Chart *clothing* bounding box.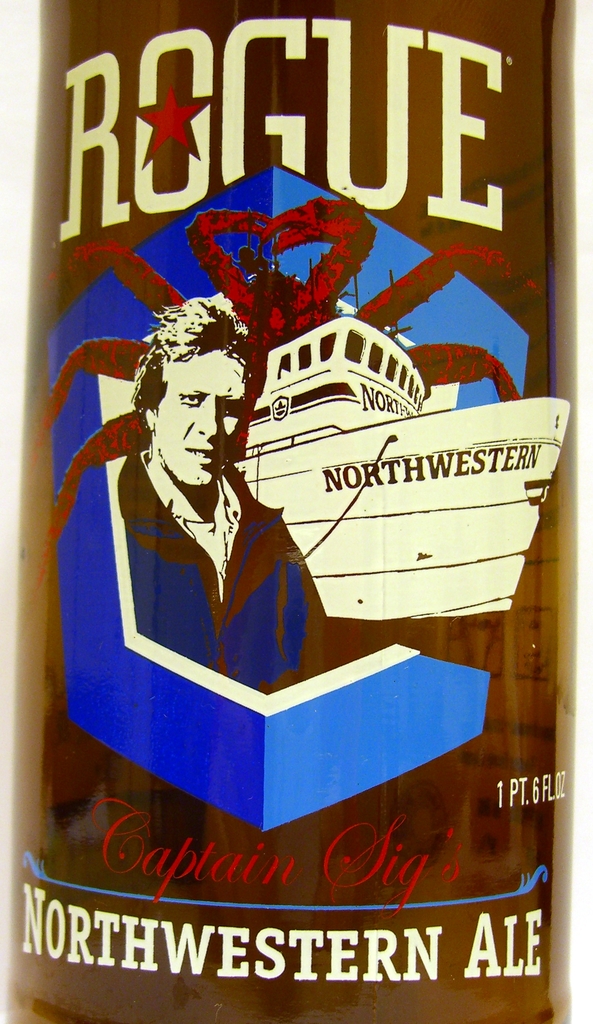
Charted: x1=117 y1=473 x2=355 y2=687.
